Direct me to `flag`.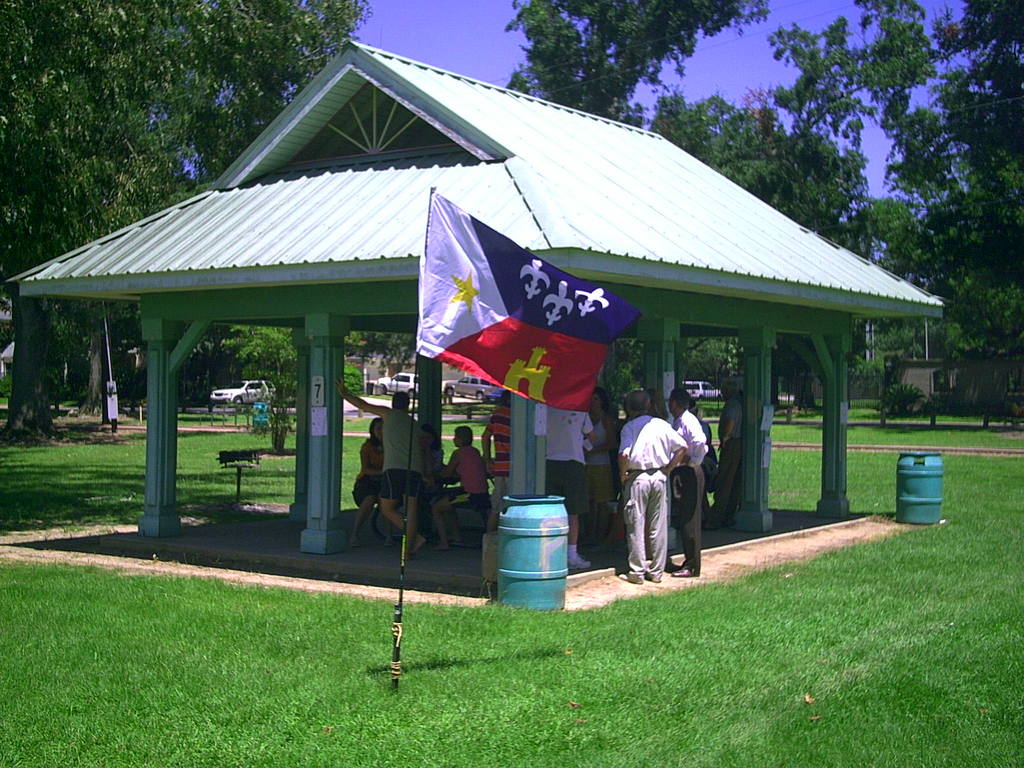
Direction: box(415, 193, 642, 412).
